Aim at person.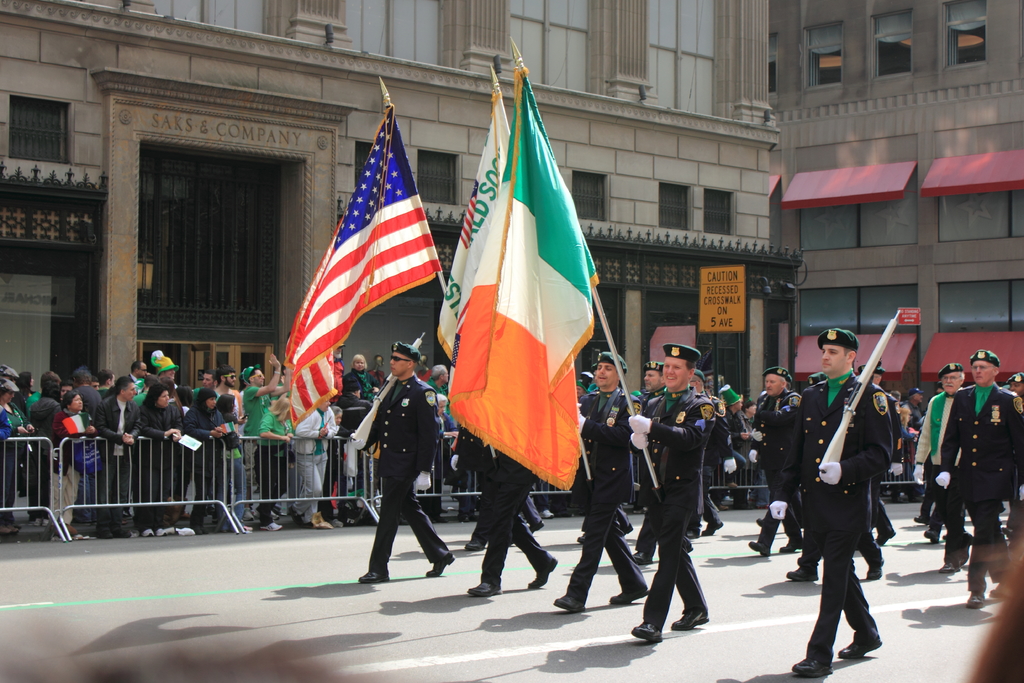
Aimed at <bbox>795, 320, 908, 682</bbox>.
